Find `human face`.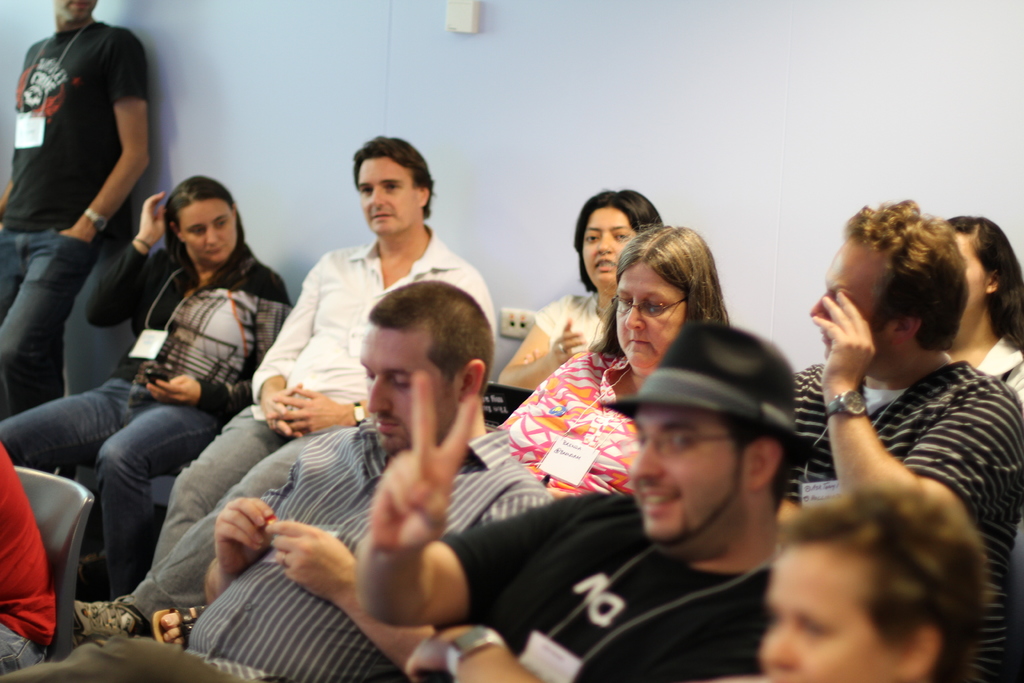
(758,540,899,682).
